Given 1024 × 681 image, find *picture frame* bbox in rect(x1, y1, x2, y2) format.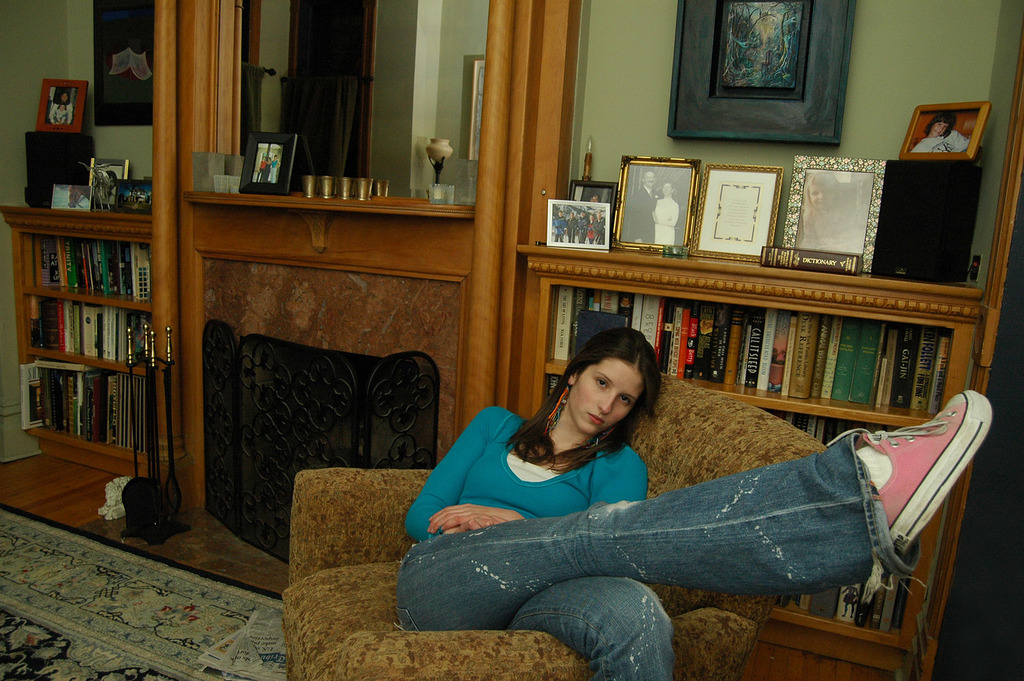
rect(690, 163, 781, 264).
